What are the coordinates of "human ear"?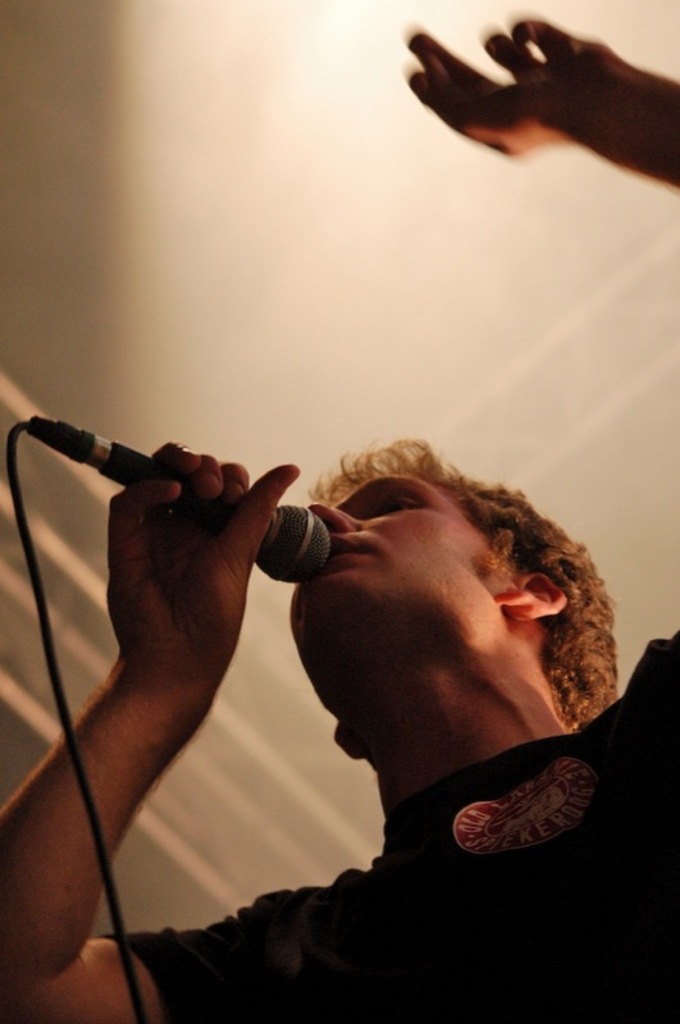
x1=503 y1=575 x2=567 y2=620.
